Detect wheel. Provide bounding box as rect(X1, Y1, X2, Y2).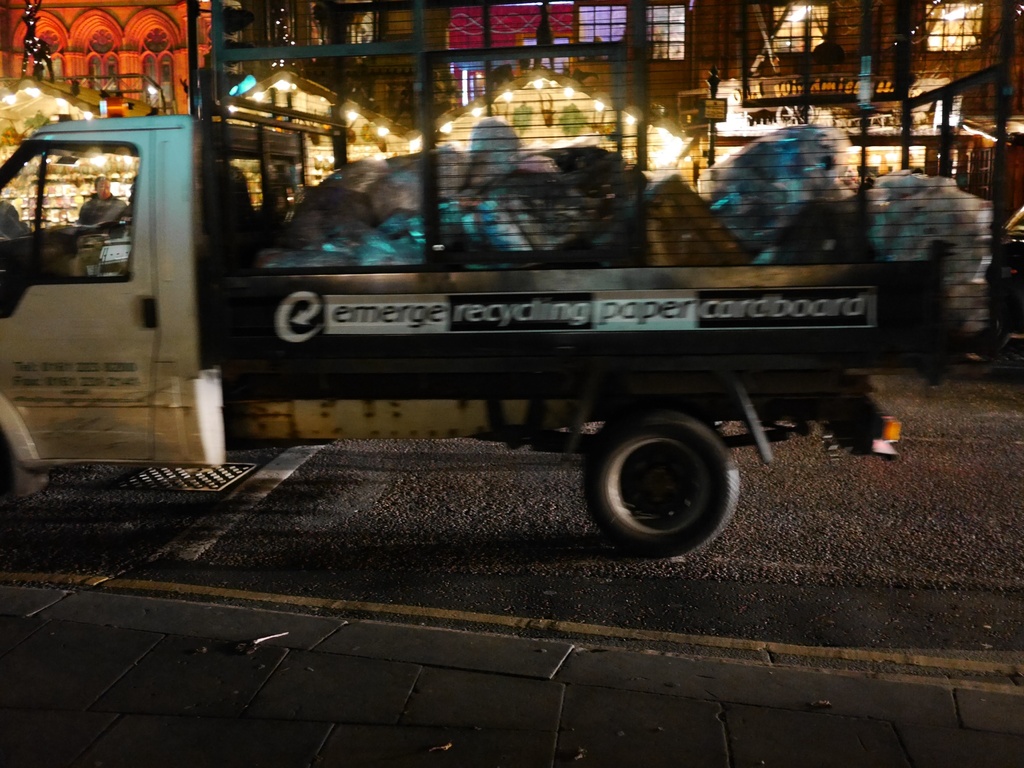
rect(964, 315, 1009, 356).
